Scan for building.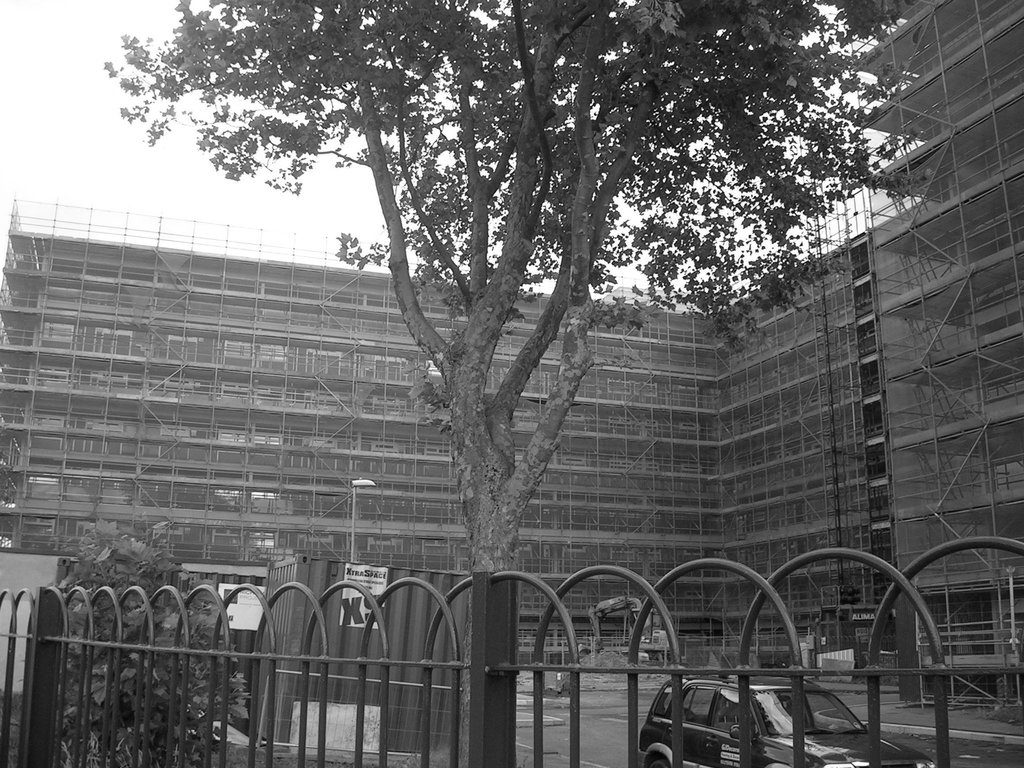
Scan result: bbox=[0, 195, 902, 678].
